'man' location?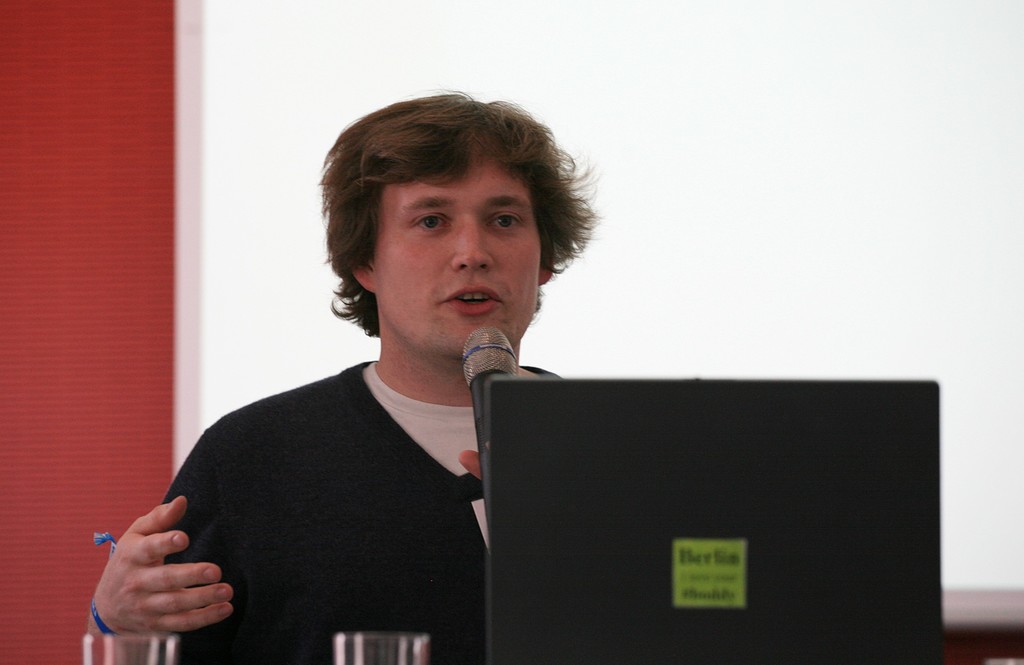
(110,124,650,639)
